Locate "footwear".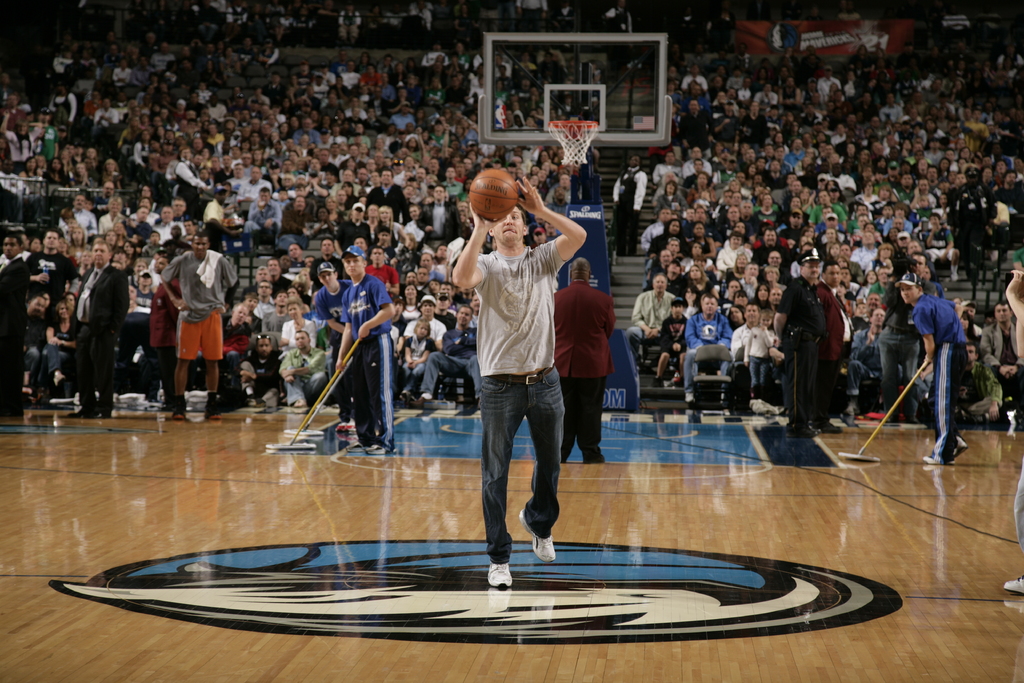
Bounding box: (956,440,968,456).
